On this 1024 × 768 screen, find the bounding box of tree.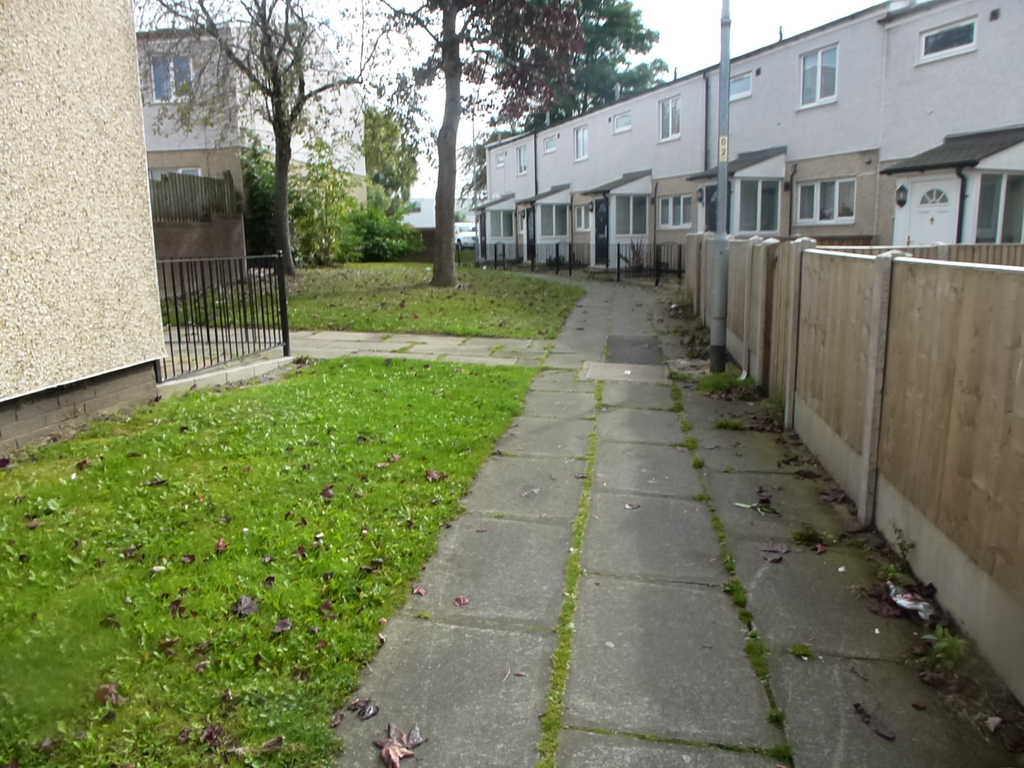
Bounding box: rect(152, 0, 362, 279).
